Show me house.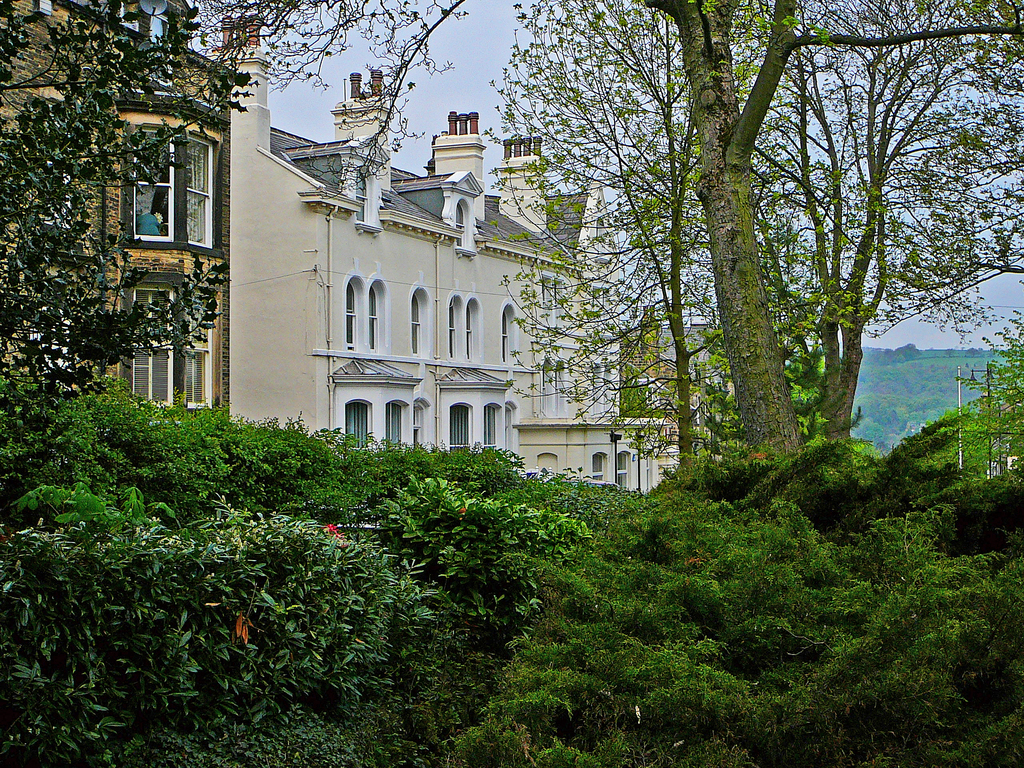
house is here: <region>516, 171, 636, 494</region>.
